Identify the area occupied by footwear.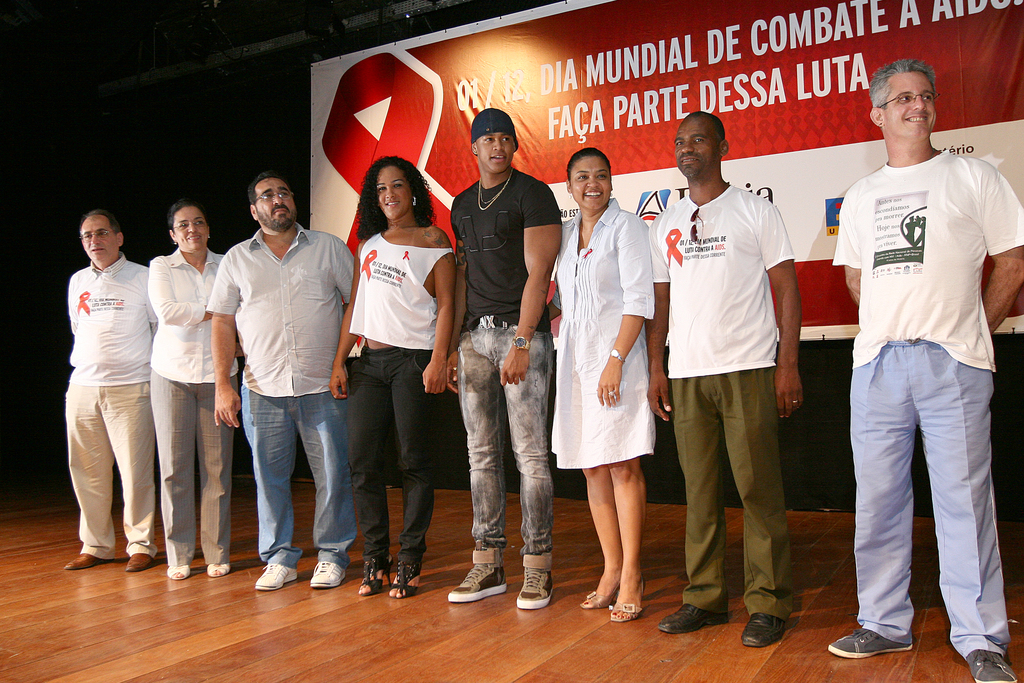
Area: region(255, 562, 296, 588).
